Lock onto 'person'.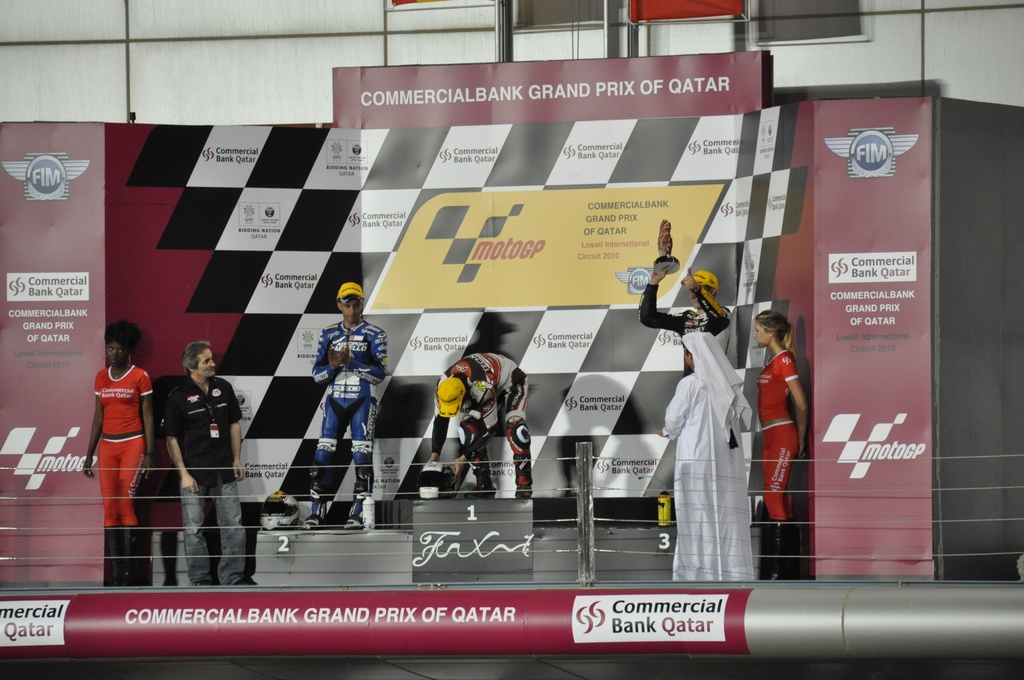
Locked: 422 355 534 498.
